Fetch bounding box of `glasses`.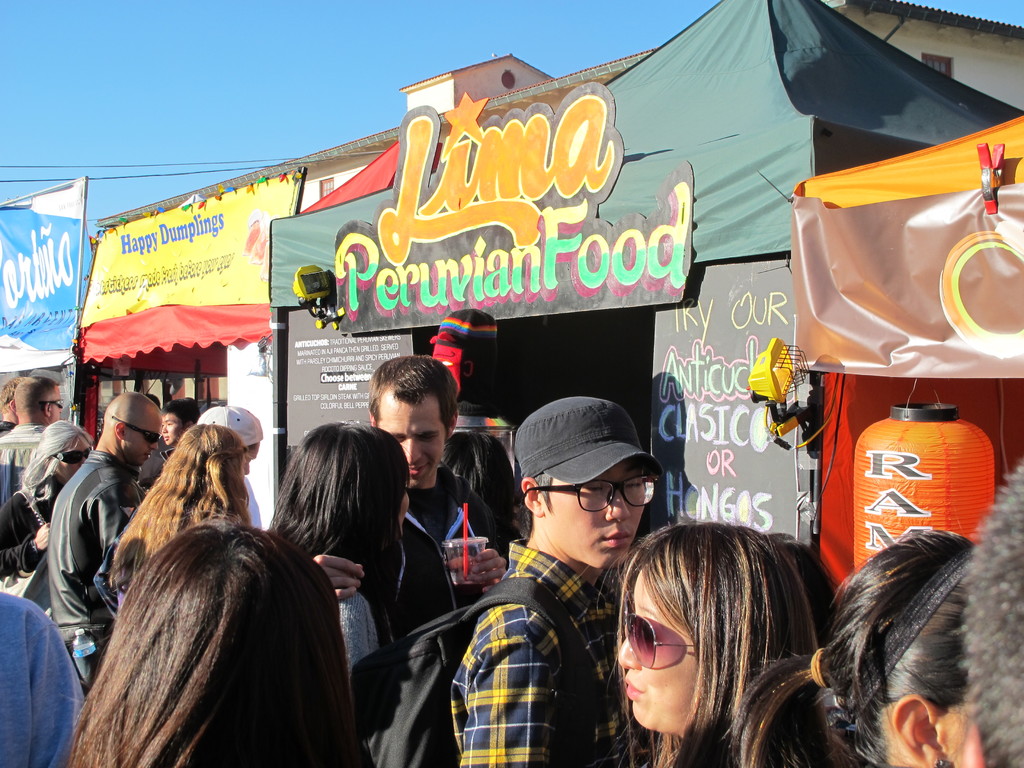
Bbox: region(617, 613, 698, 669).
